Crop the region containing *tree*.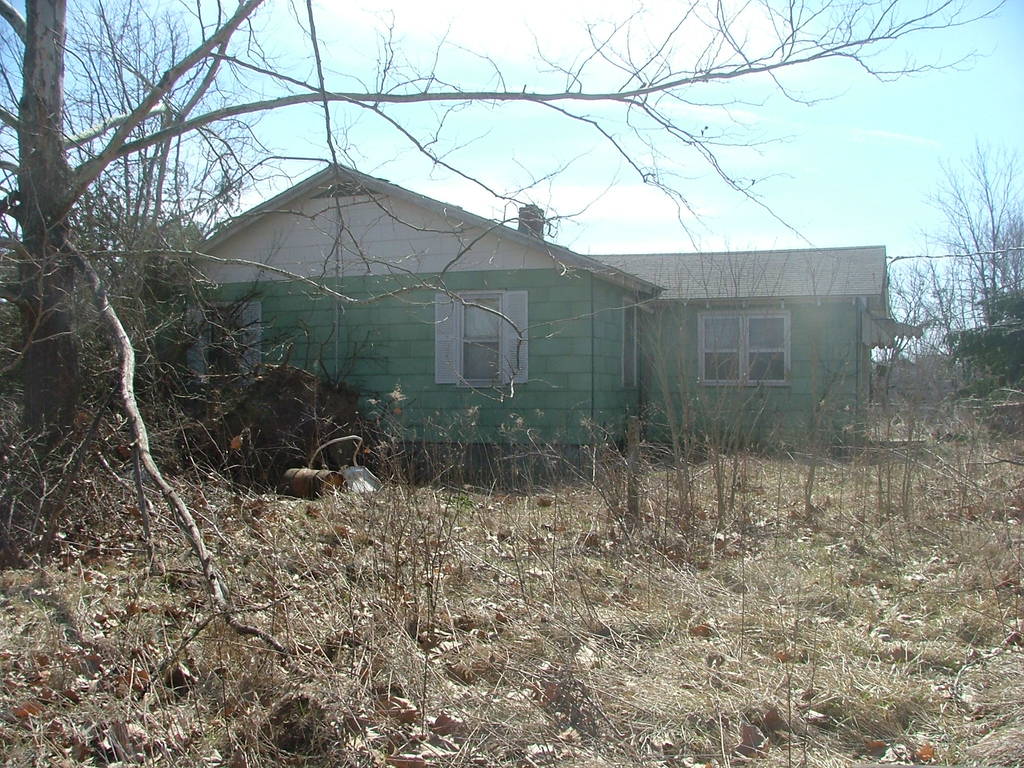
Crop region: <region>0, 0, 1011, 661</region>.
